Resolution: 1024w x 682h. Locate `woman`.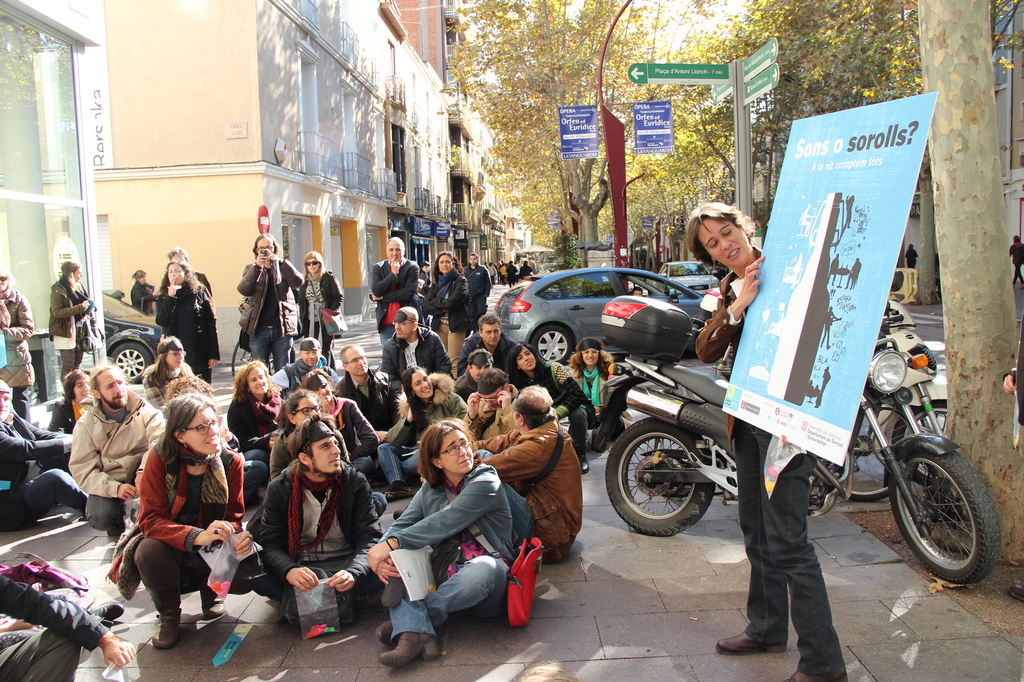
detection(0, 265, 38, 424).
